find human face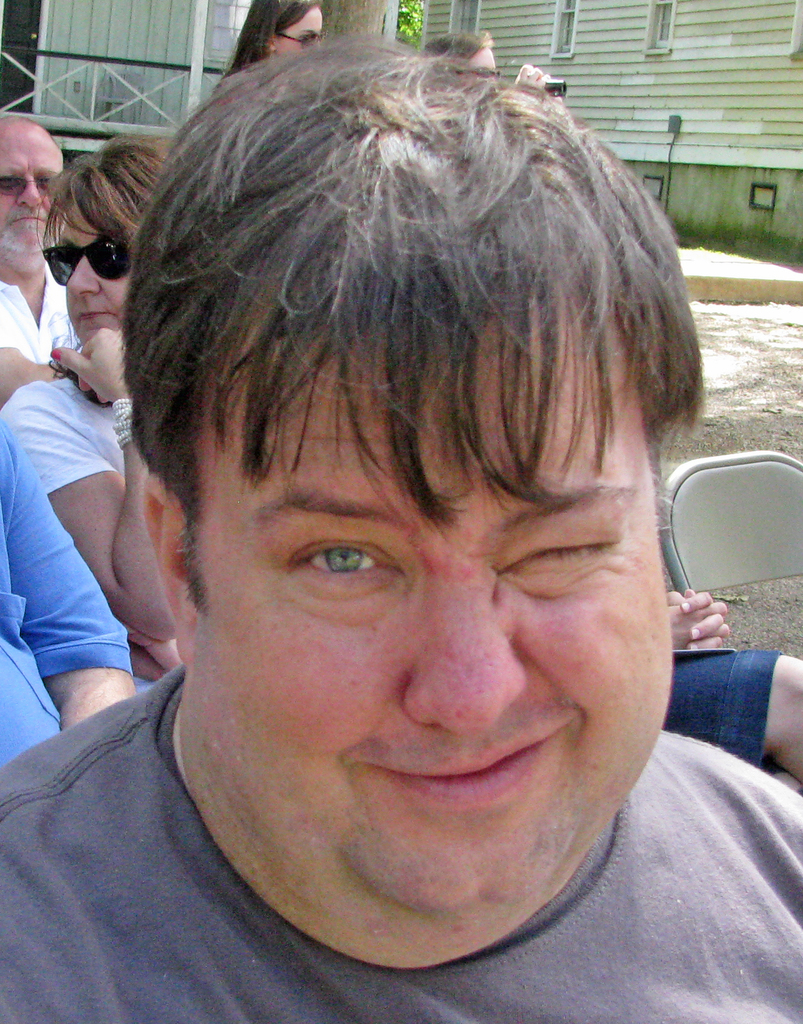
{"left": 3, "top": 132, "right": 68, "bottom": 258}
